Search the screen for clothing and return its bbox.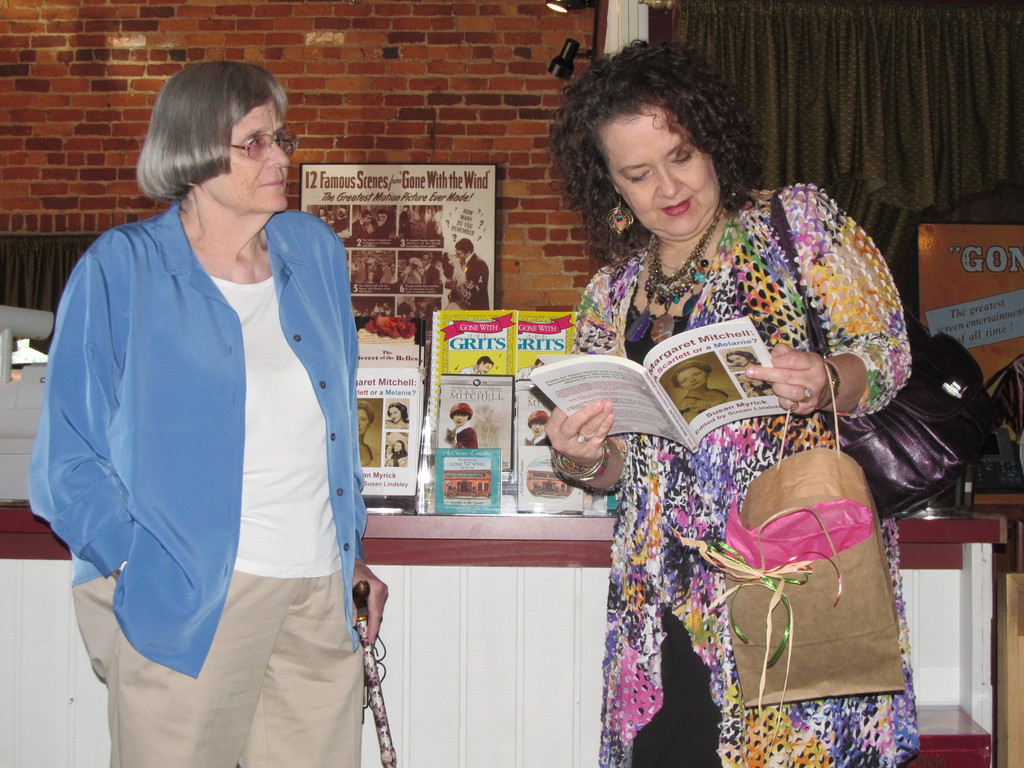
Found: x1=449, y1=253, x2=499, y2=308.
